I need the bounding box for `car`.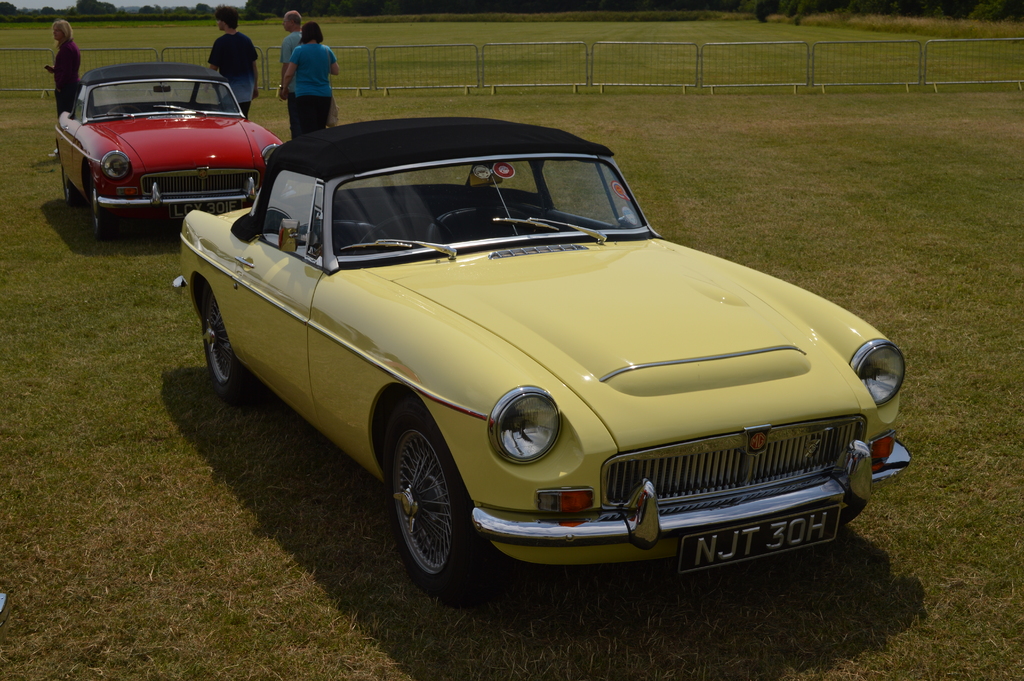
Here it is: (171,117,912,609).
